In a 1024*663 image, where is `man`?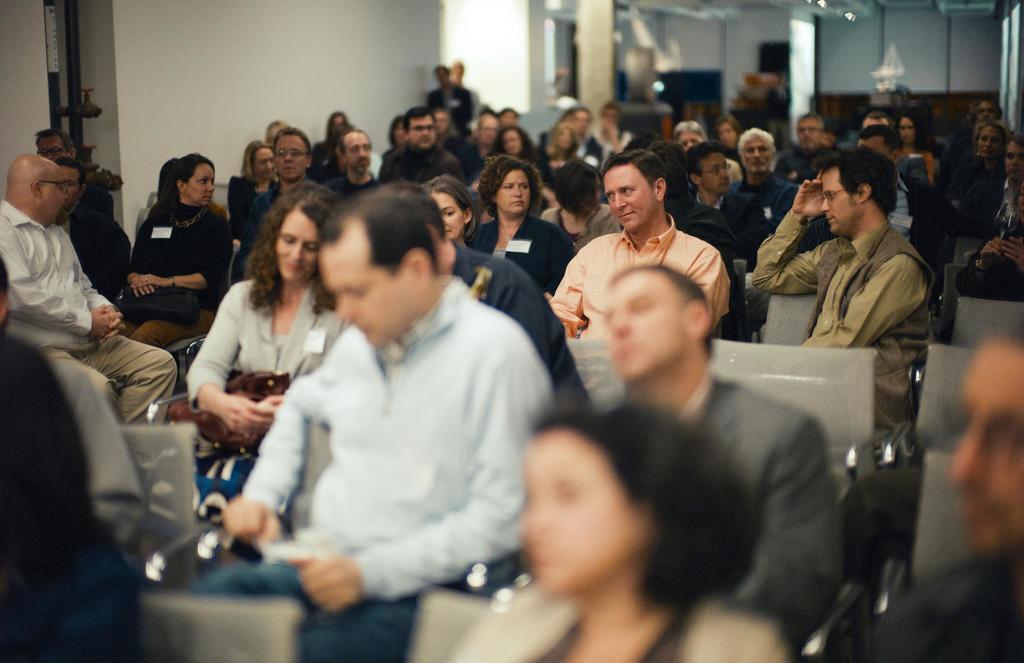
953,129,1023,236.
